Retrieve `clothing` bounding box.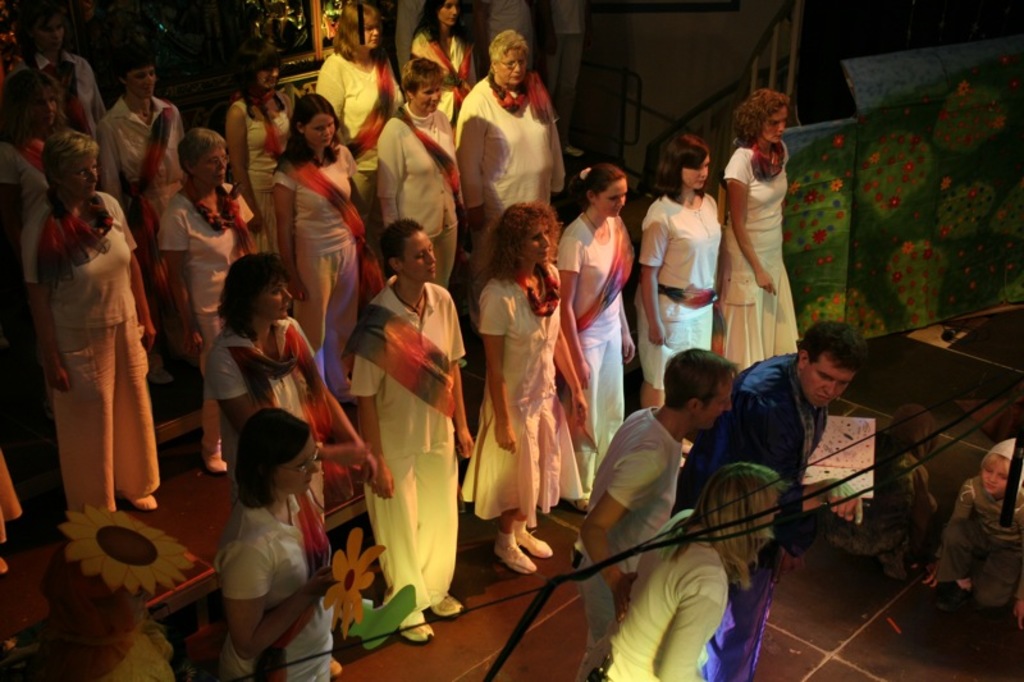
Bounding box: 639,189,724,418.
